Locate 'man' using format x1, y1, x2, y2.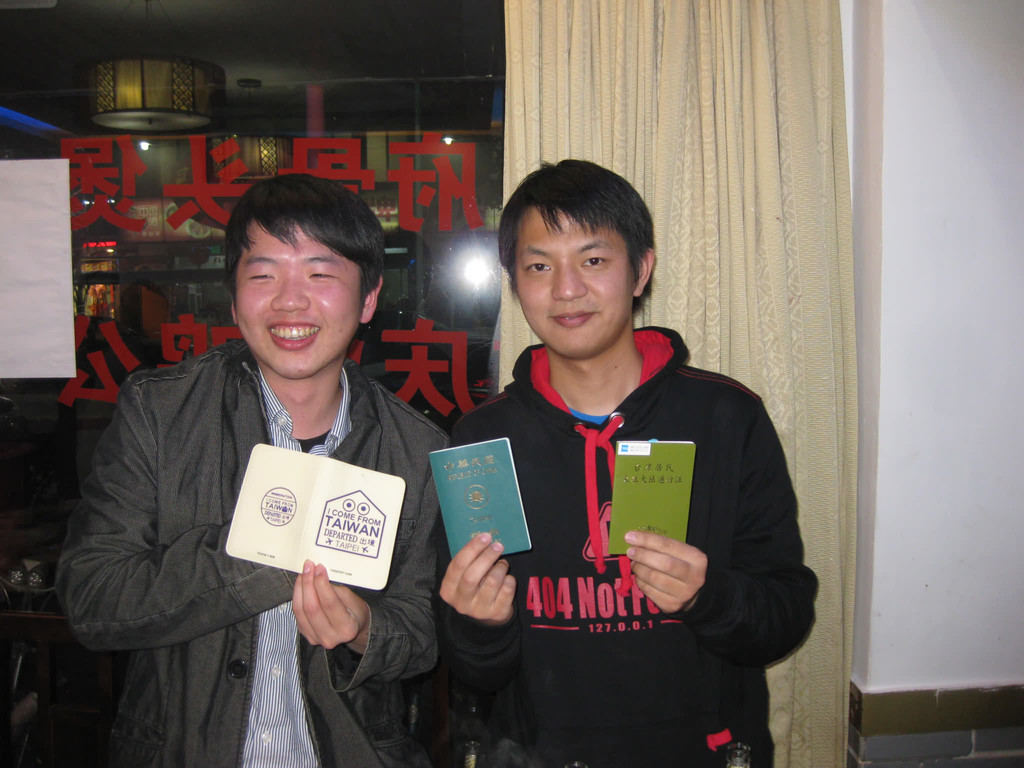
51, 159, 488, 749.
